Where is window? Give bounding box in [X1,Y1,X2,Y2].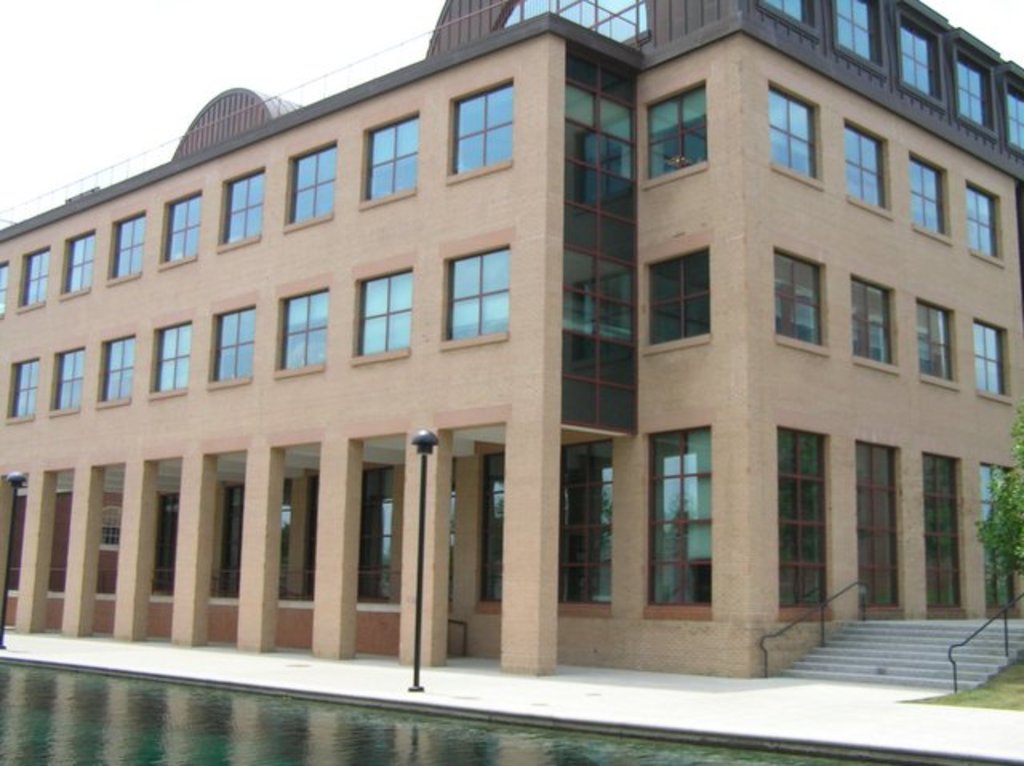
[158,178,206,269].
